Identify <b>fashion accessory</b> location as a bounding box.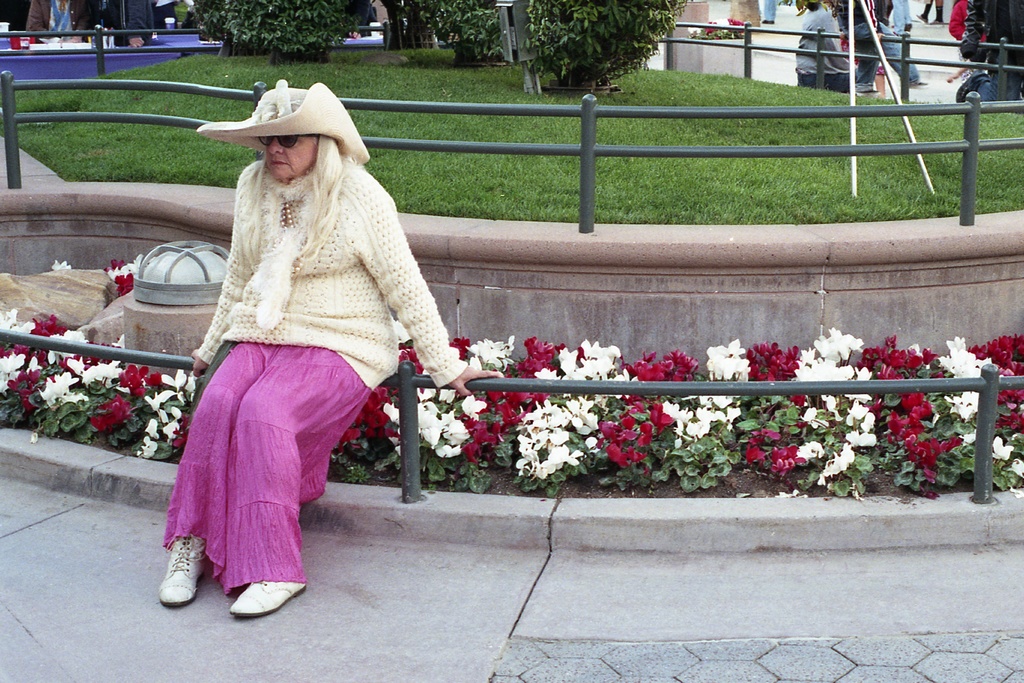
x1=152, y1=532, x2=205, y2=611.
